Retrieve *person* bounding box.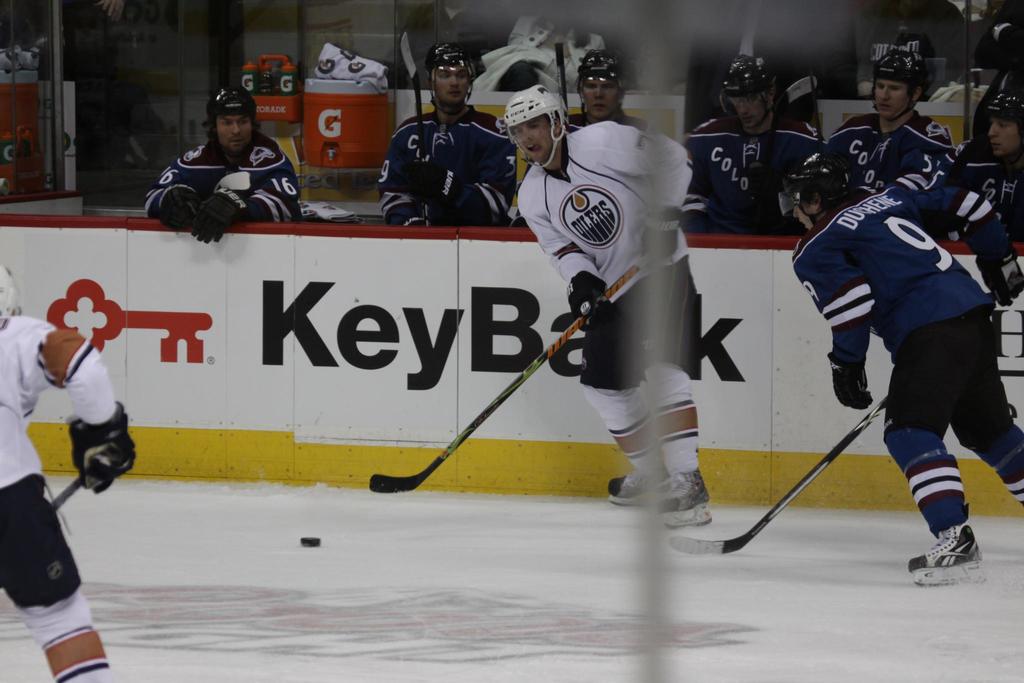
Bounding box: left=573, top=42, right=662, bottom=135.
